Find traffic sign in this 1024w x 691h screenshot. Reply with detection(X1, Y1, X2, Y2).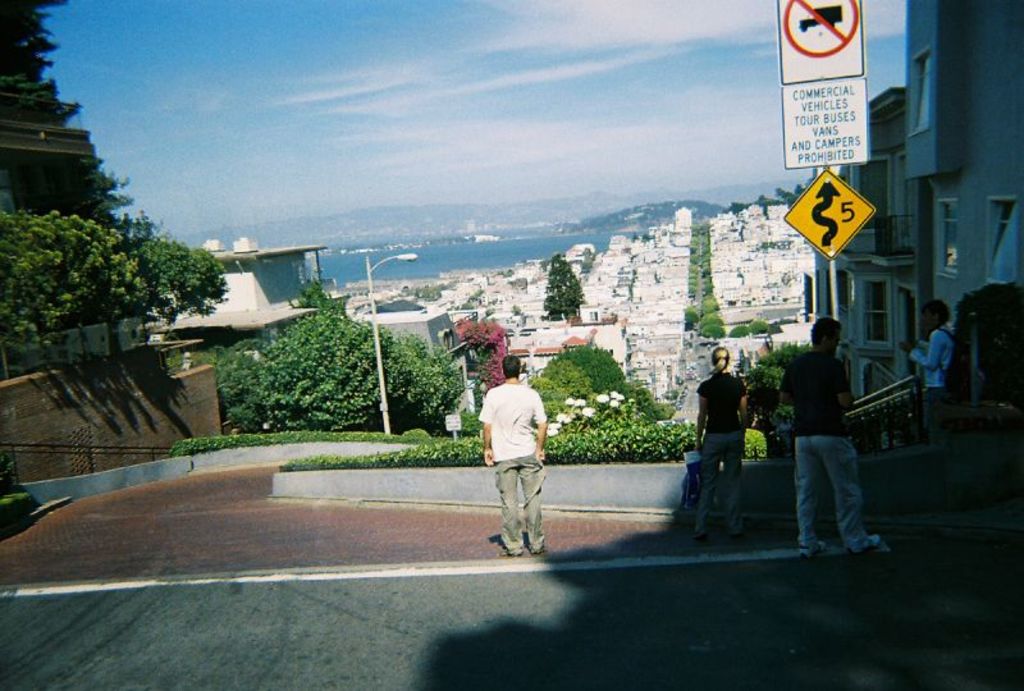
detection(781, 79, 869, 164).
